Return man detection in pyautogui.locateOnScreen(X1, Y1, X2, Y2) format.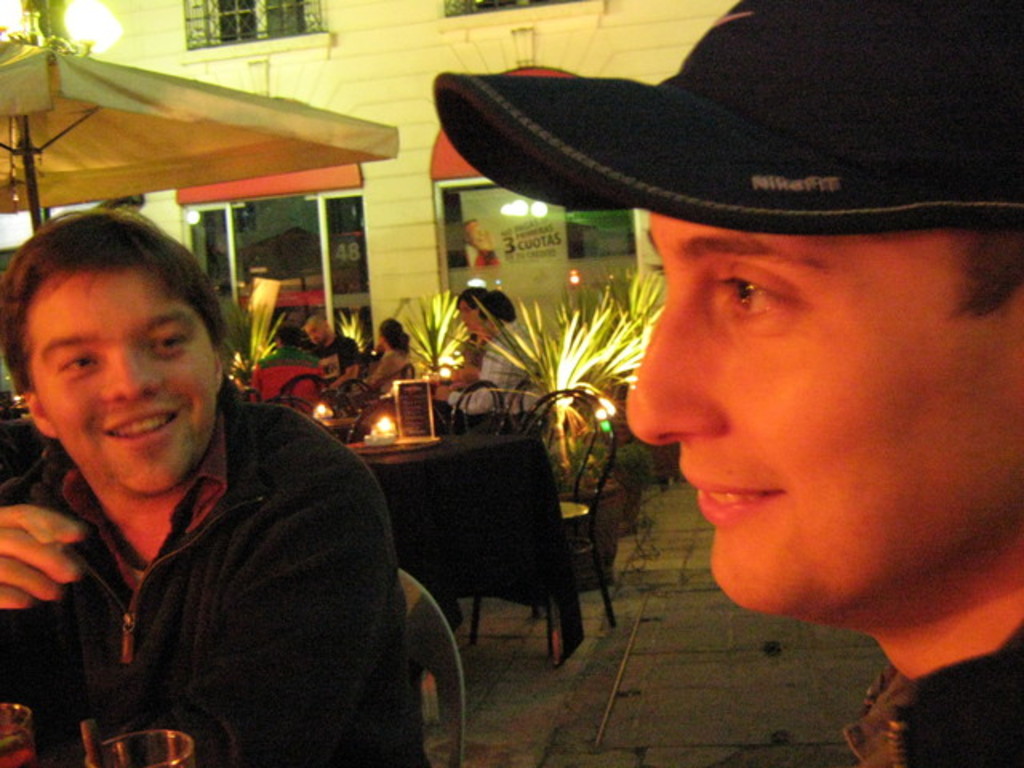
pyautogui.locateOnScreen(299, 320, 365, 394).
